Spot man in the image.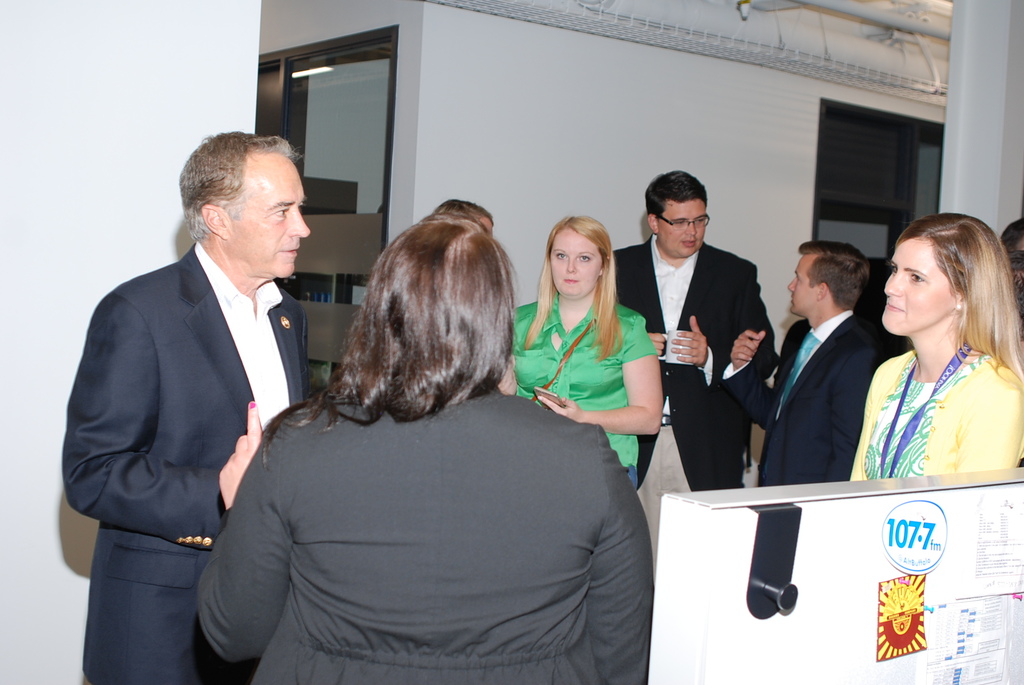
man found at 615 171 778 565.
